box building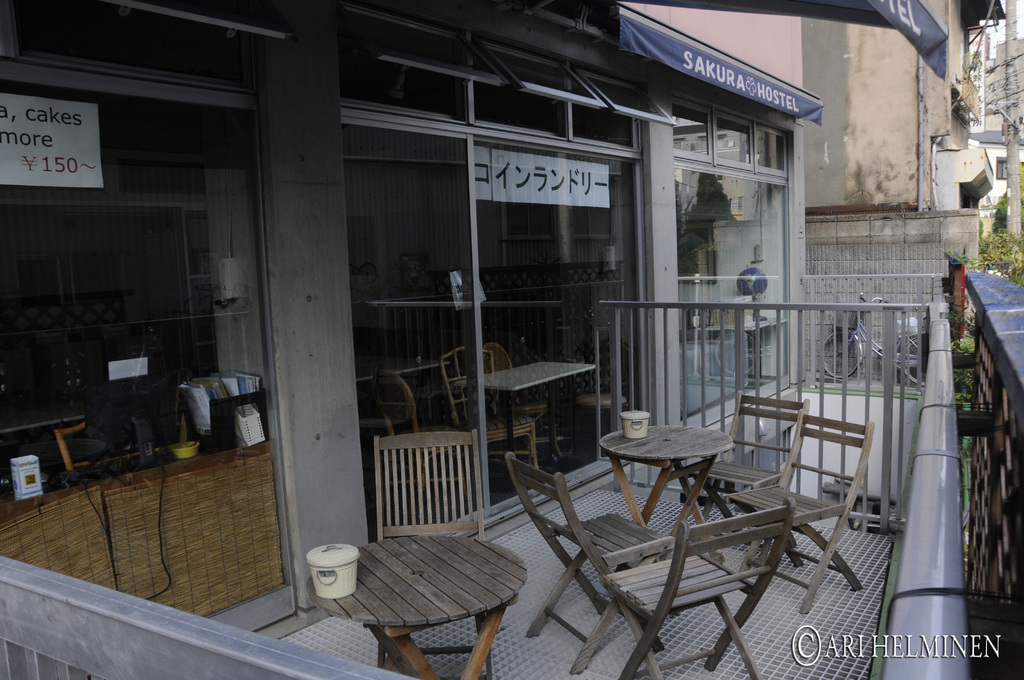
{"x1": 0, "y1": 0, "x2": 1023, "y2": 679}
